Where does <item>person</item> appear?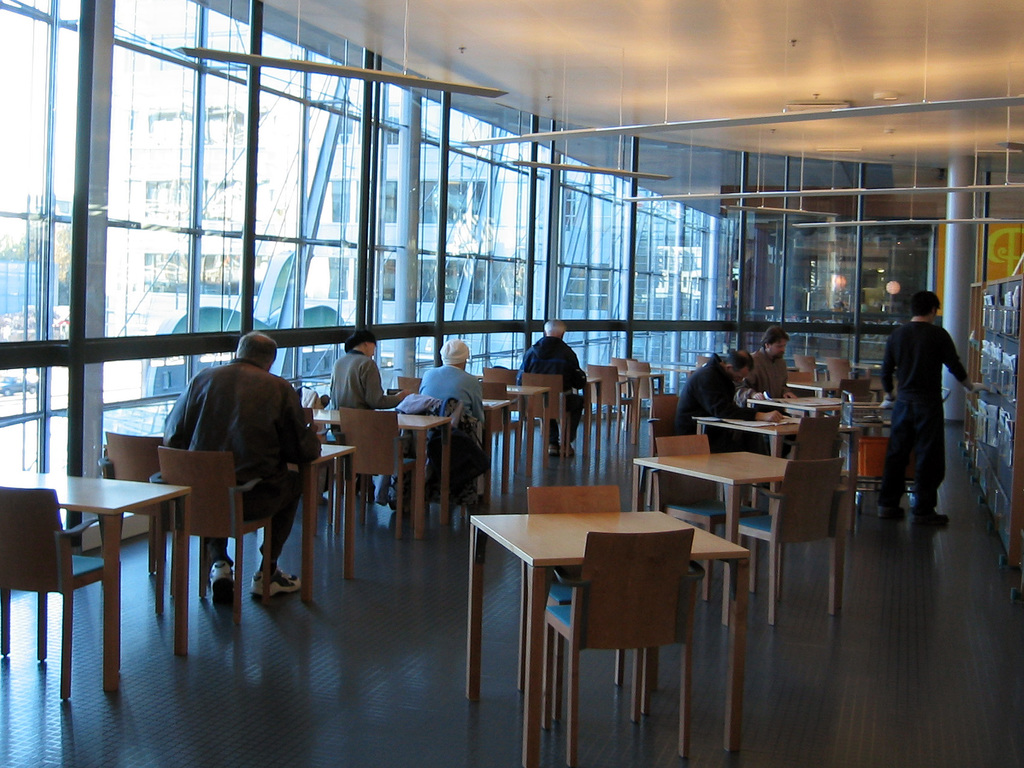
Appears at rect(416, 340, 489, 508).
